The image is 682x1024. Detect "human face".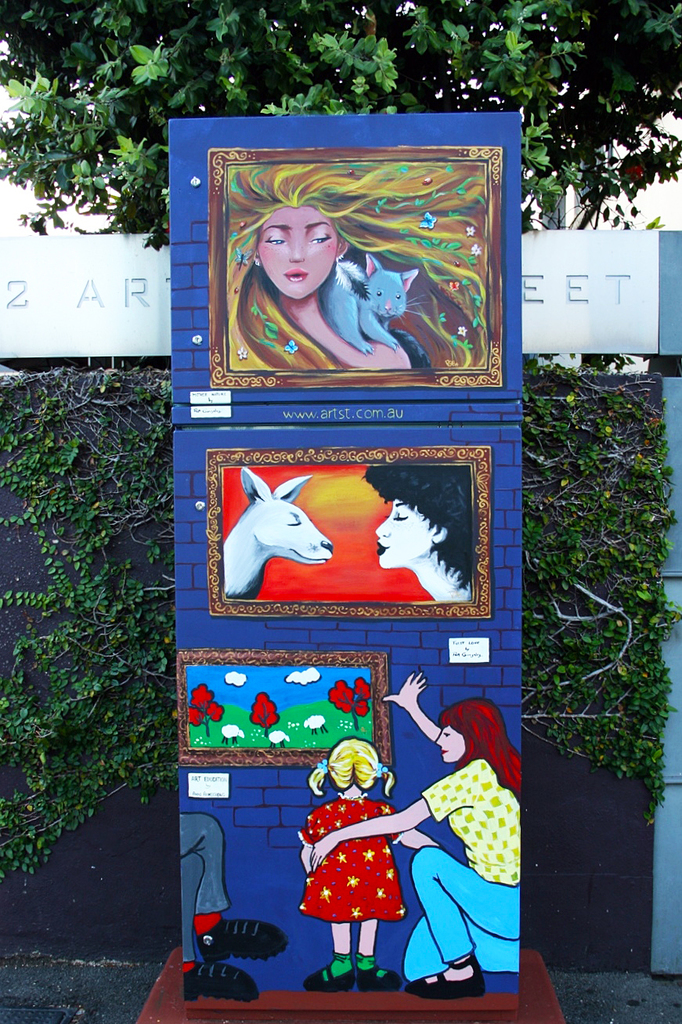
Detection: bbox(263, 204, 335, 302).
